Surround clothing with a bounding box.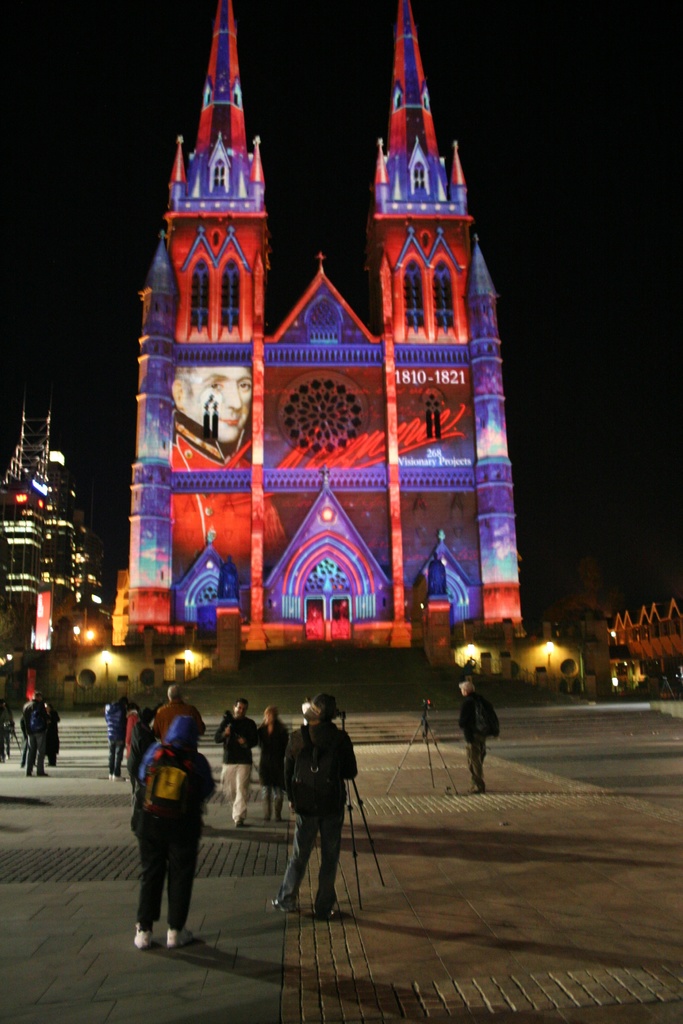
left=118, top=706, right=153, bottom=780.
